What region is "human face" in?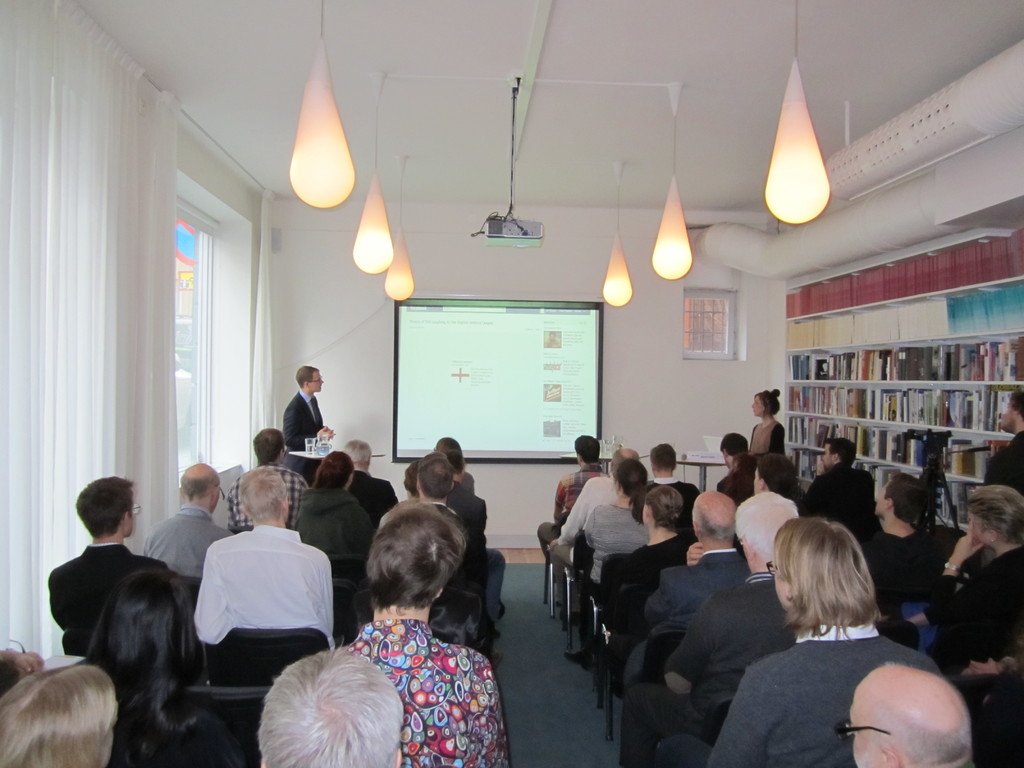
847/692/880/767.
